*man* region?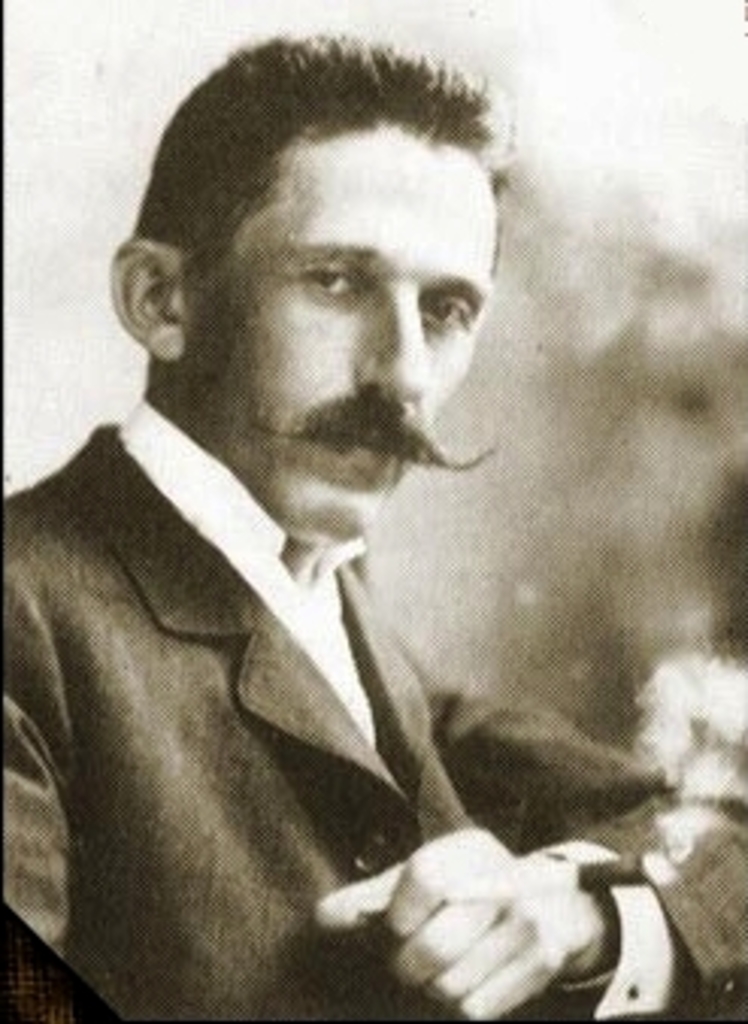
[0,24,745,1021]
